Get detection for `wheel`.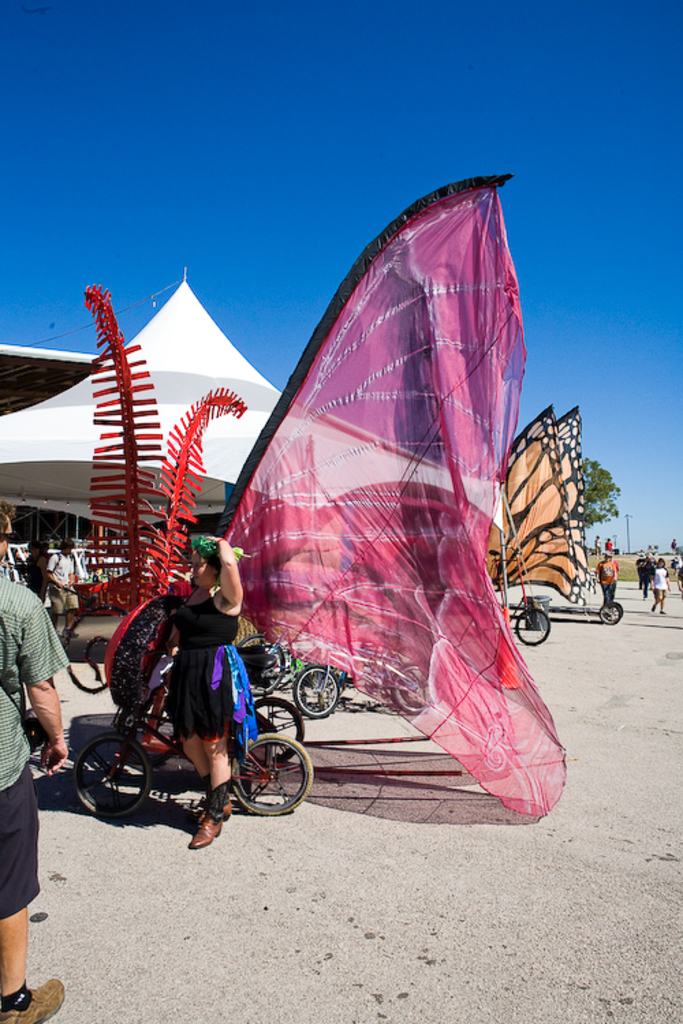
Detection: 225 747 295 822.
